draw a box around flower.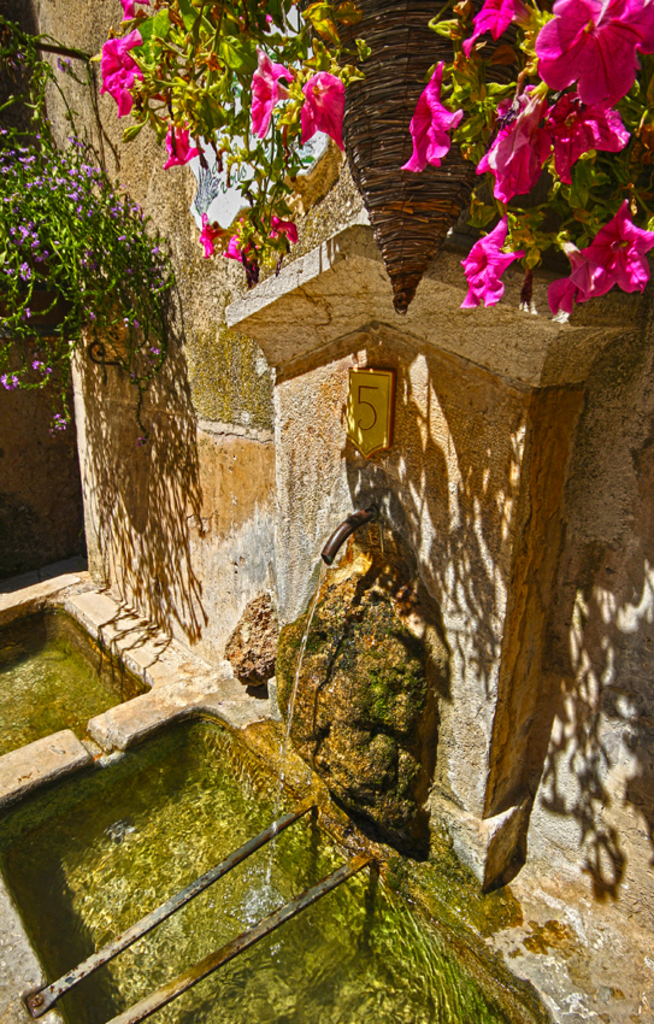
BBox(102, 29, 147, 120).
